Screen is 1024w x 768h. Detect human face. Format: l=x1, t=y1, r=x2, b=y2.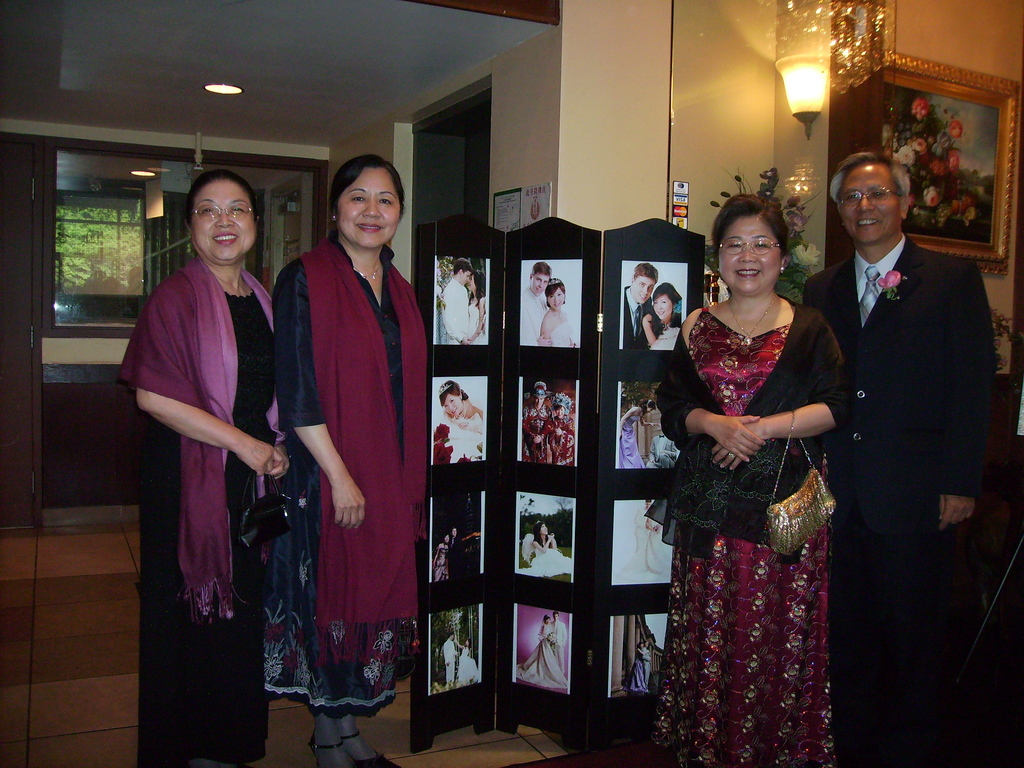
l=548, t=285, r=567, b=312.
